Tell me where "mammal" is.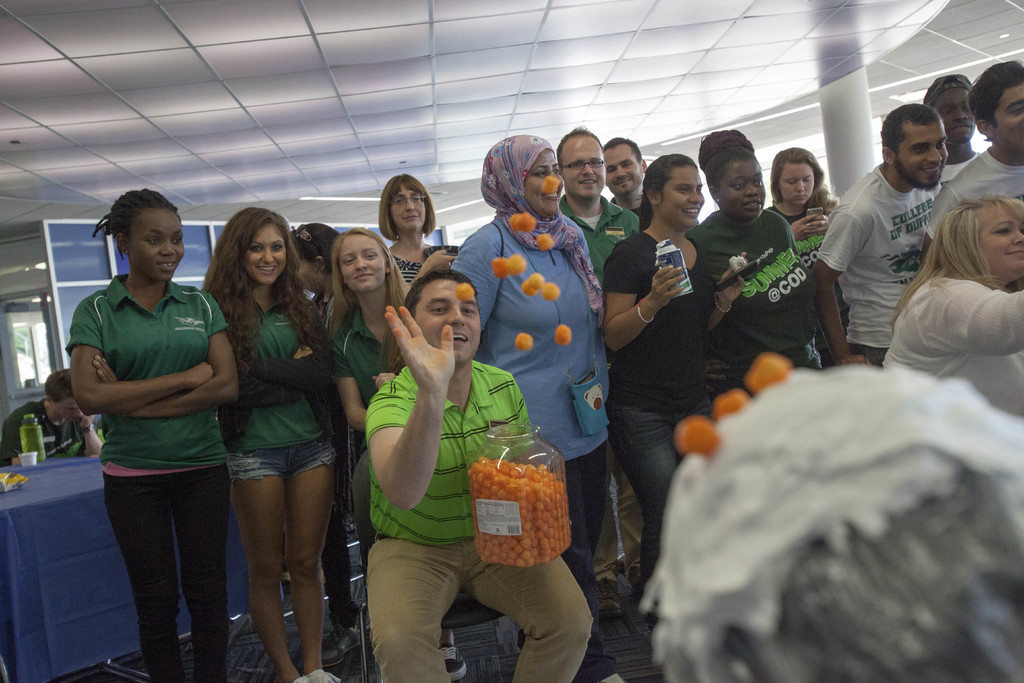
"mammal" is at bbox(1, 370, 106, 463).
